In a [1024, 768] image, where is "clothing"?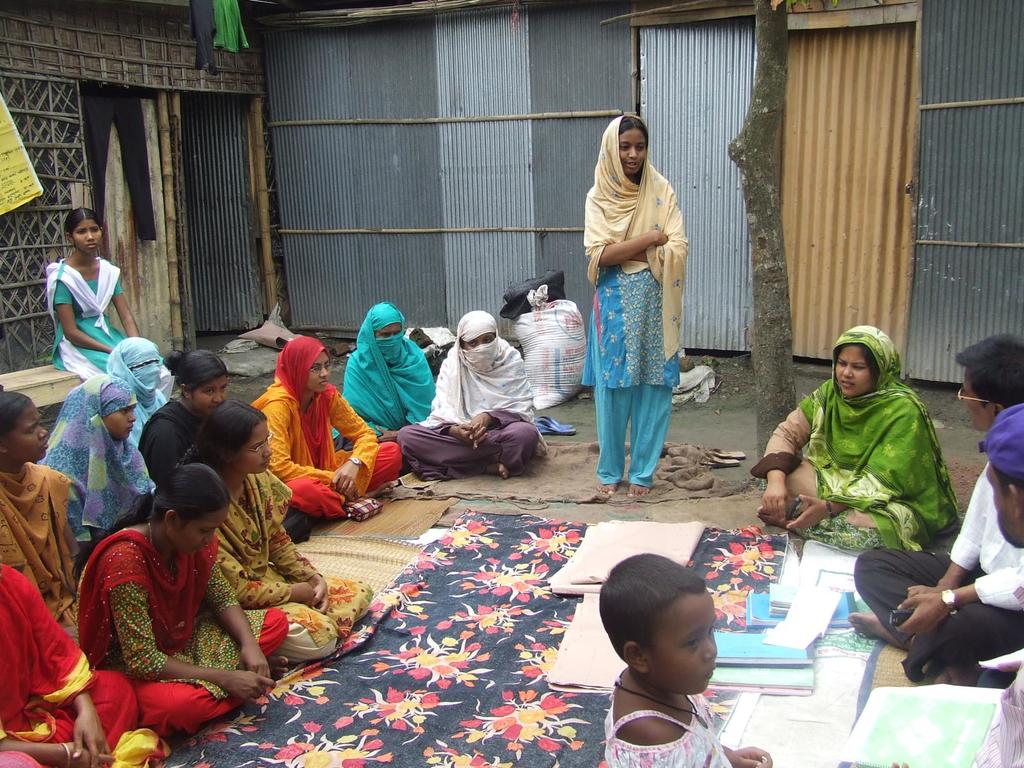
[392, 311, 547, 474].
